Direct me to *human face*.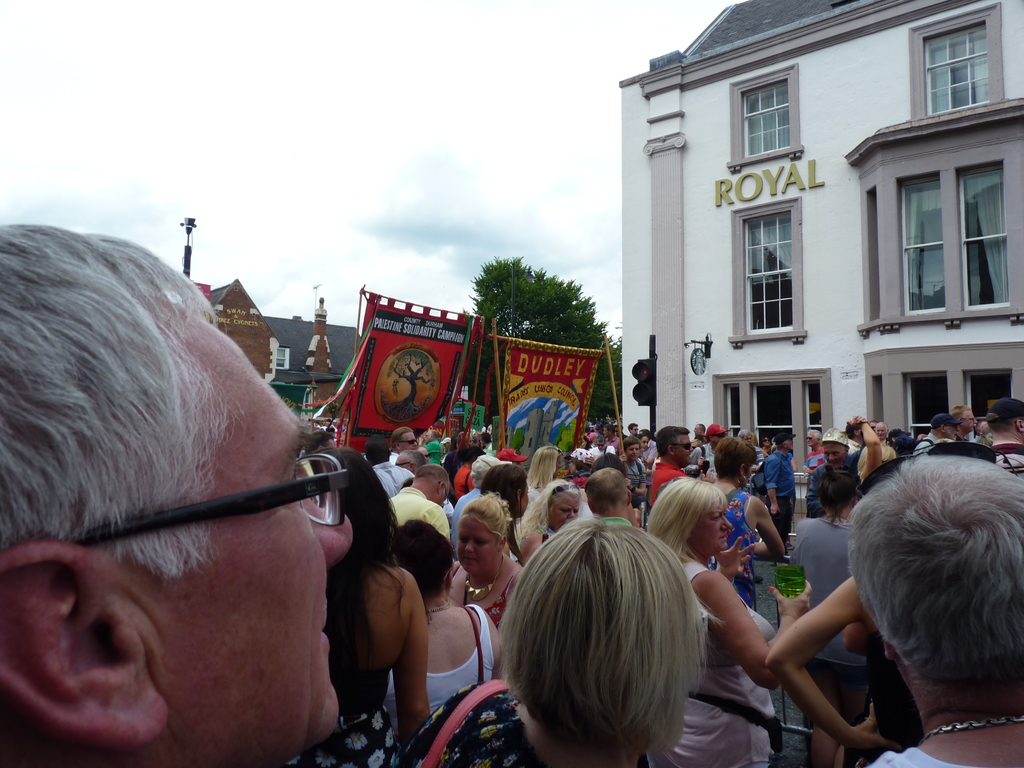
Direction: <box>402,433,419,451</box>.
